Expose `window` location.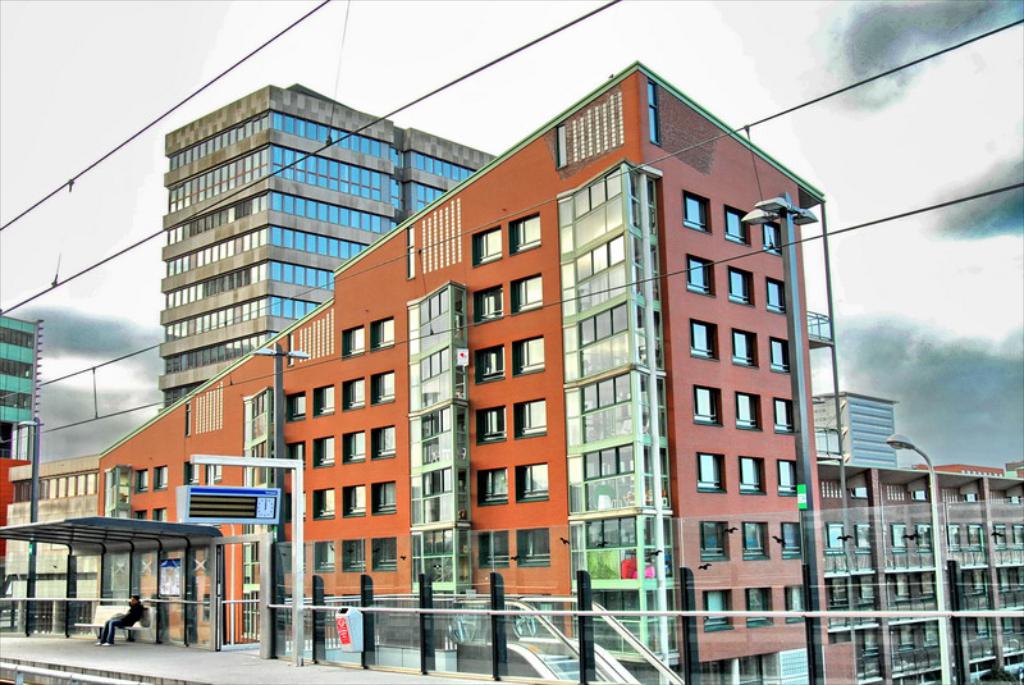
Exposed at left=782, top=520, right=801, bottom=554.
